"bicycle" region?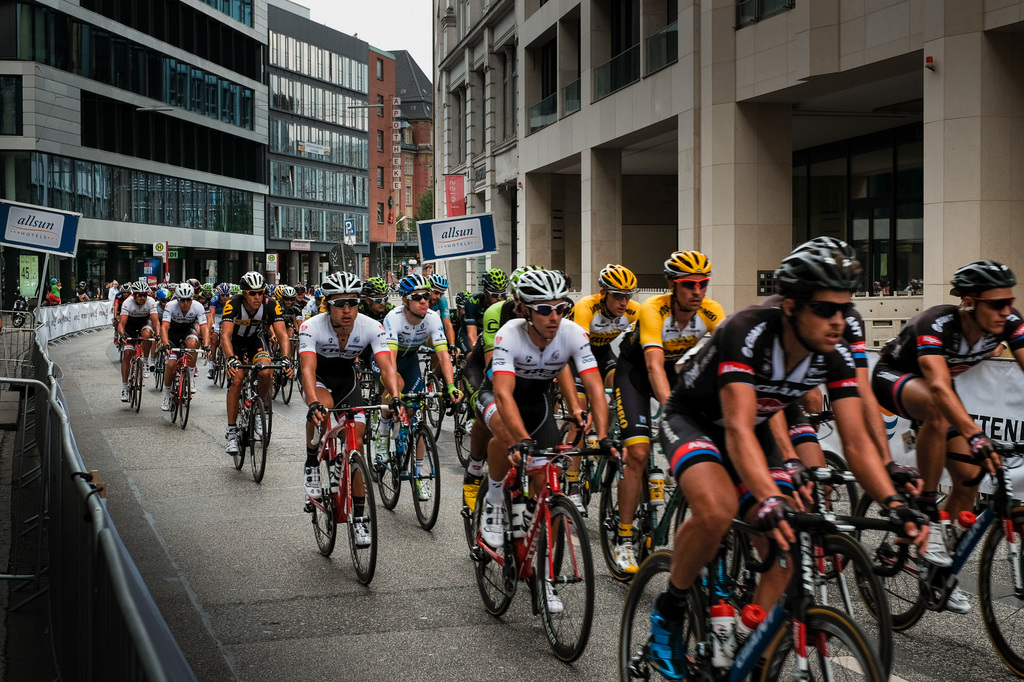
607, 467, 886, 681
